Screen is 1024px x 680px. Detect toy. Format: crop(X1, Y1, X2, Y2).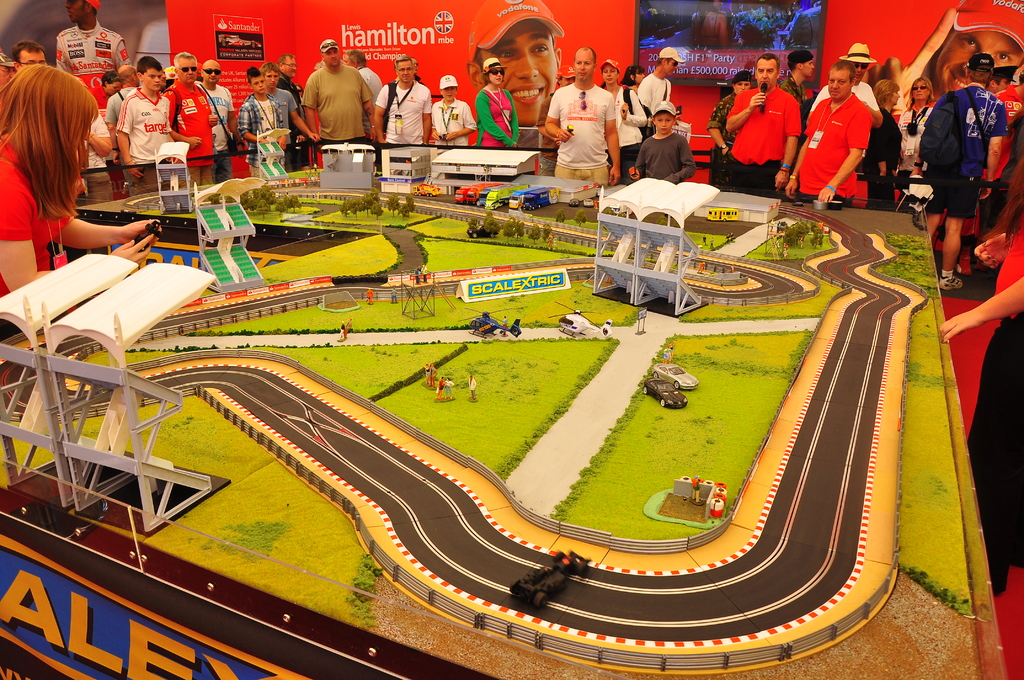
crop(436, 376, 445, 403).
